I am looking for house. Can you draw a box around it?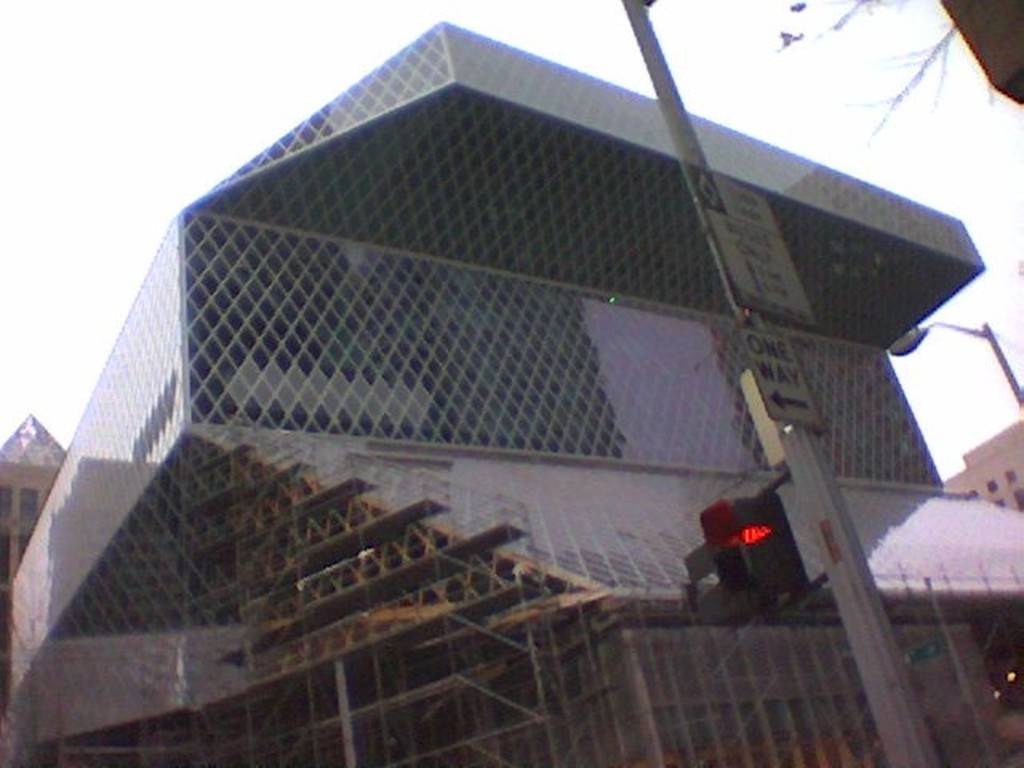
Sure, the bounding box is box=[2, 24, 1022, 766].
